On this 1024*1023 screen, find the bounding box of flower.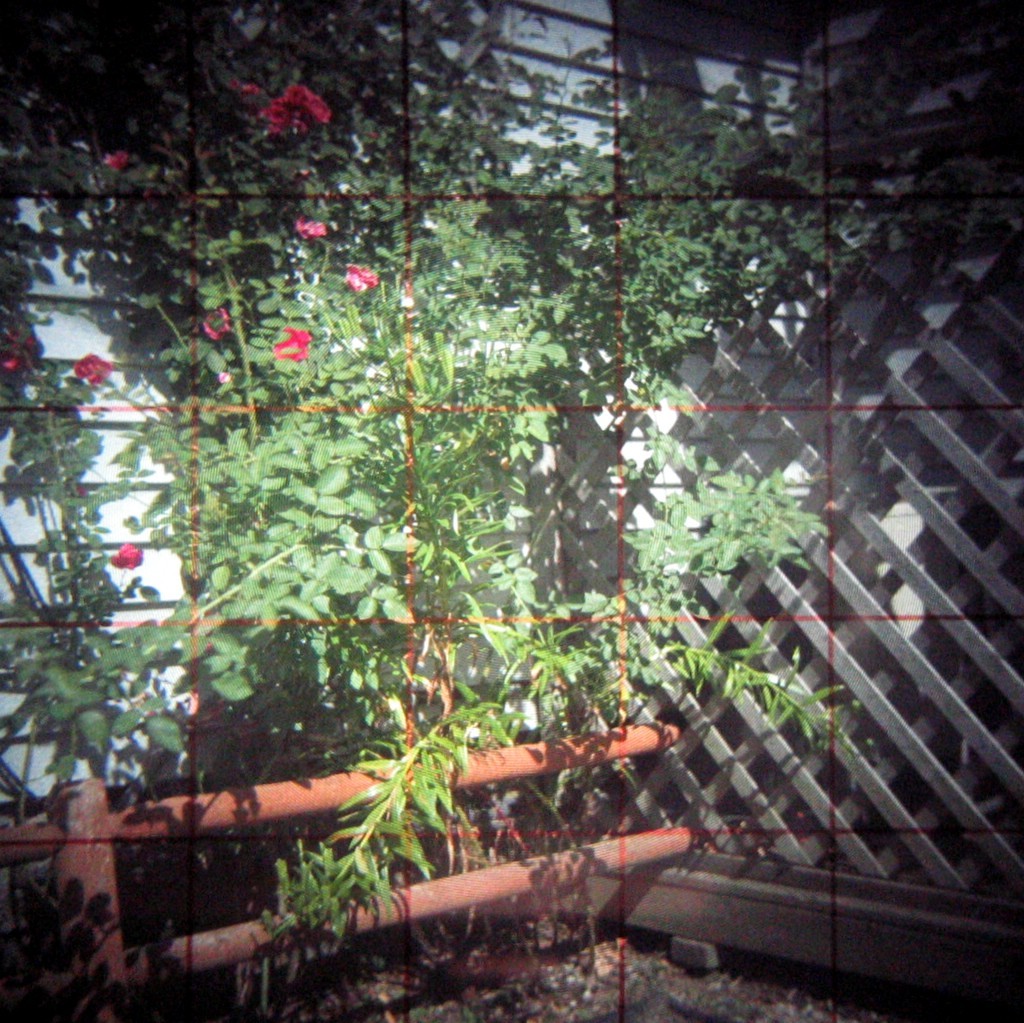
Bounding box: box(202, 302, 232, 340).
